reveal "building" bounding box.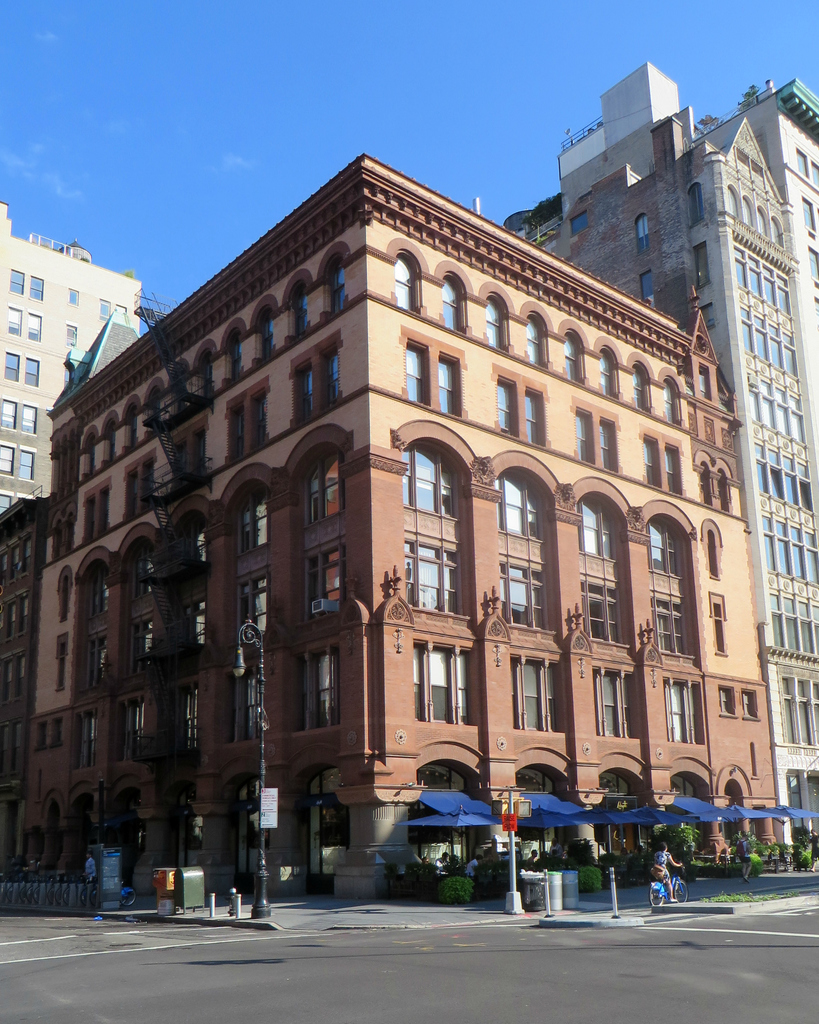
Revealed: (4, 201, 147, 516).
